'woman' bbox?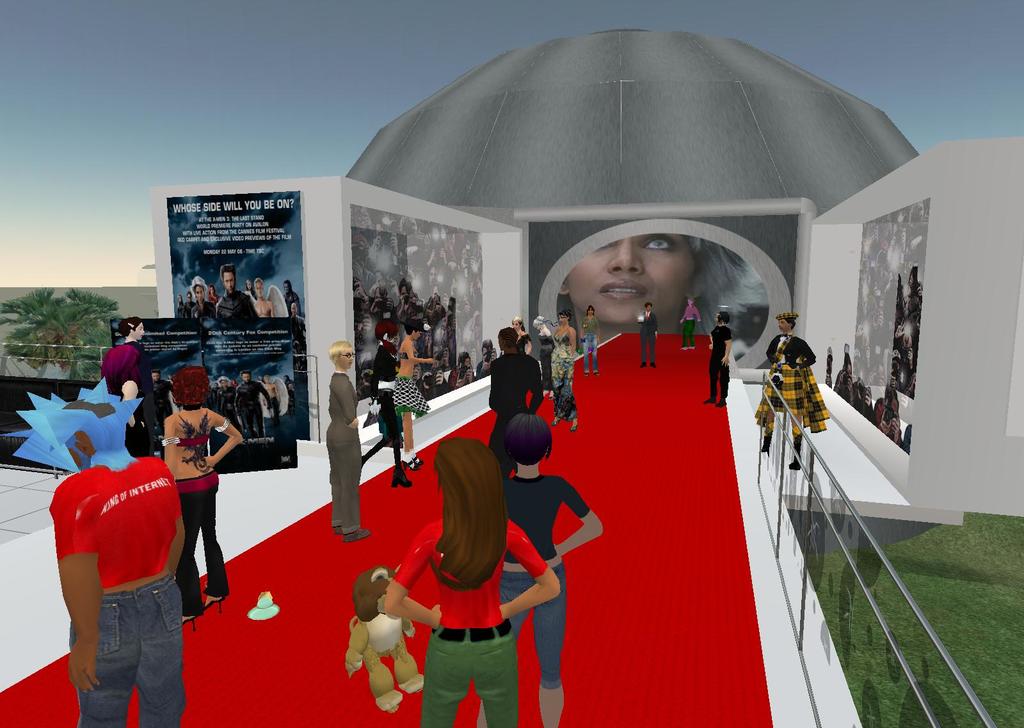
rect(547, 312, 578, 434)
